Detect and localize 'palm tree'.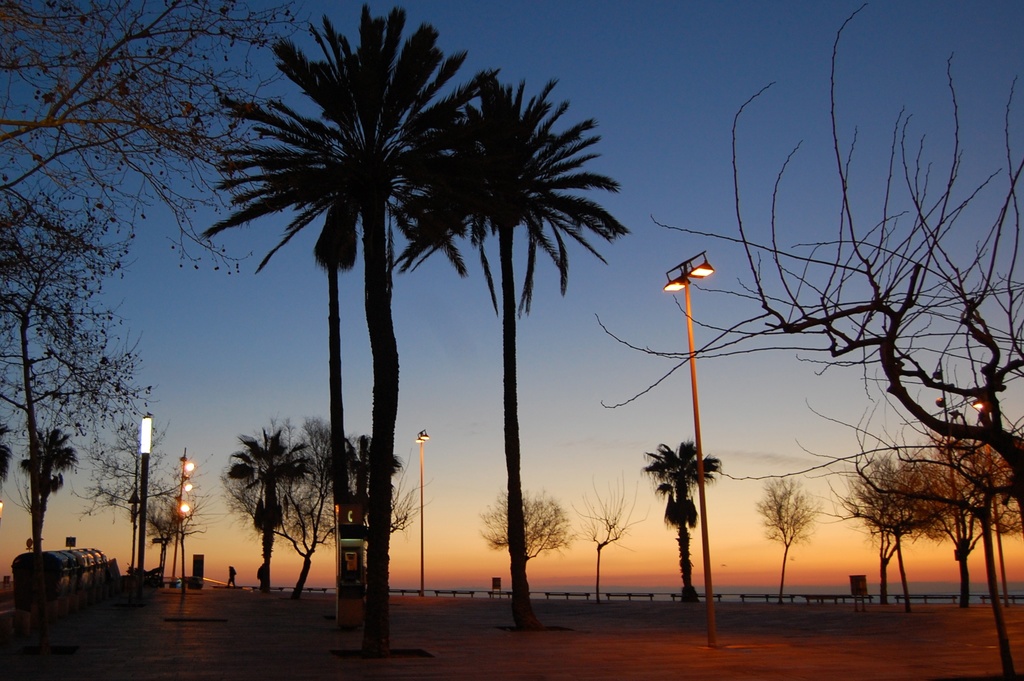
Localized at 228:0:504:653.
